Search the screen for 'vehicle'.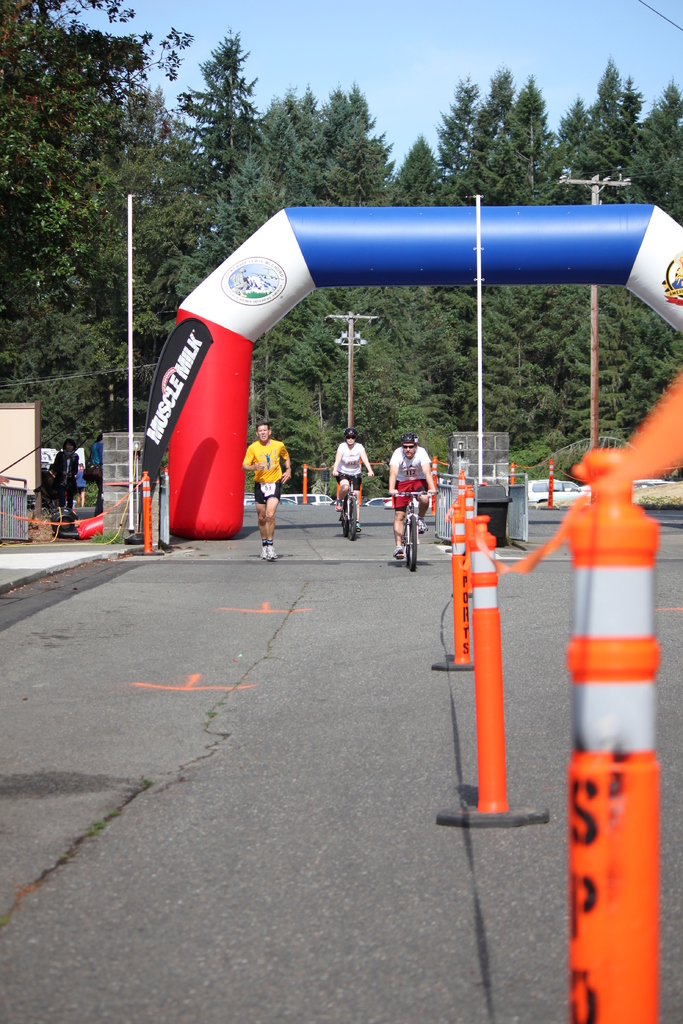
Found at [366,500,391,512].
